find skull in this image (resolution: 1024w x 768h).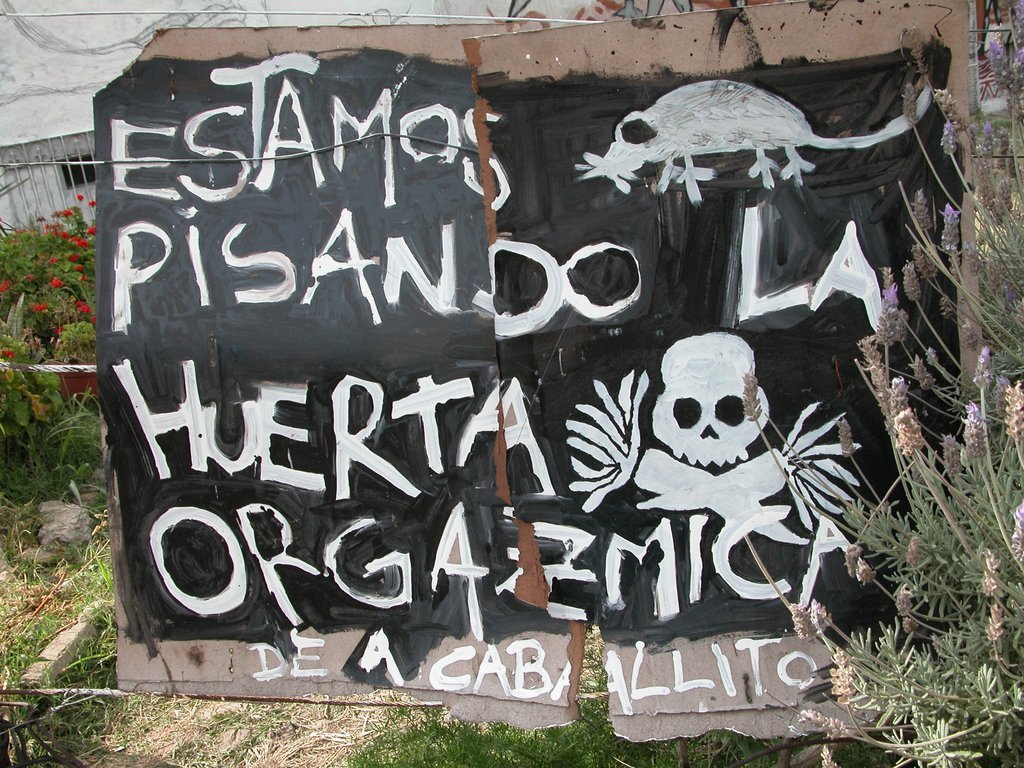
rect(648, 335, 774, 492).
